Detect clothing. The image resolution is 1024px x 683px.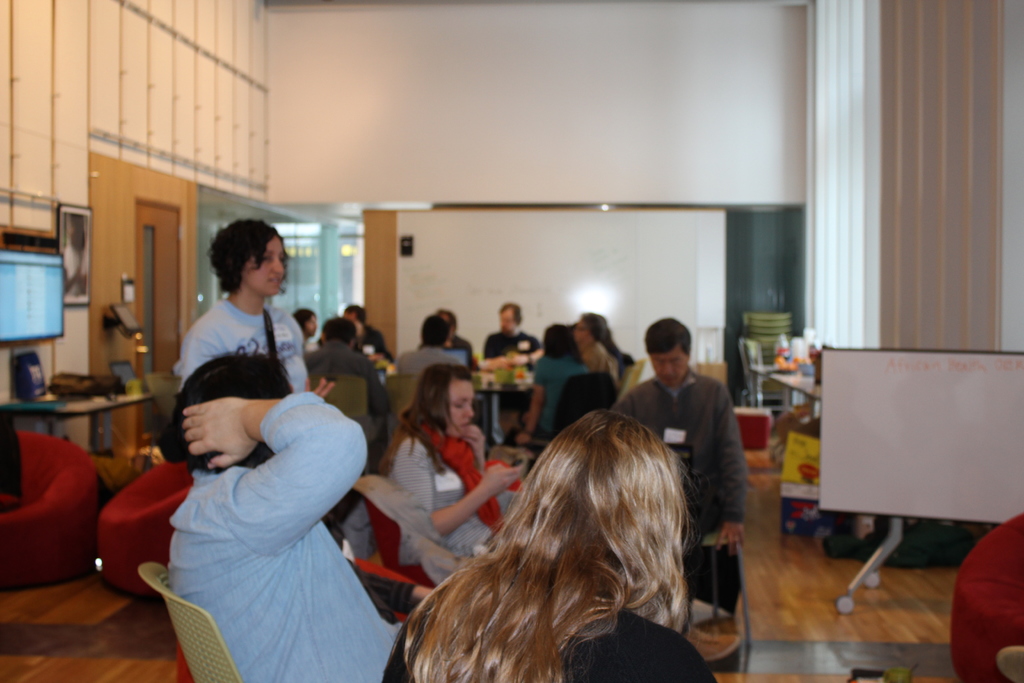
<region>394, 342, 472, 425</region>.
